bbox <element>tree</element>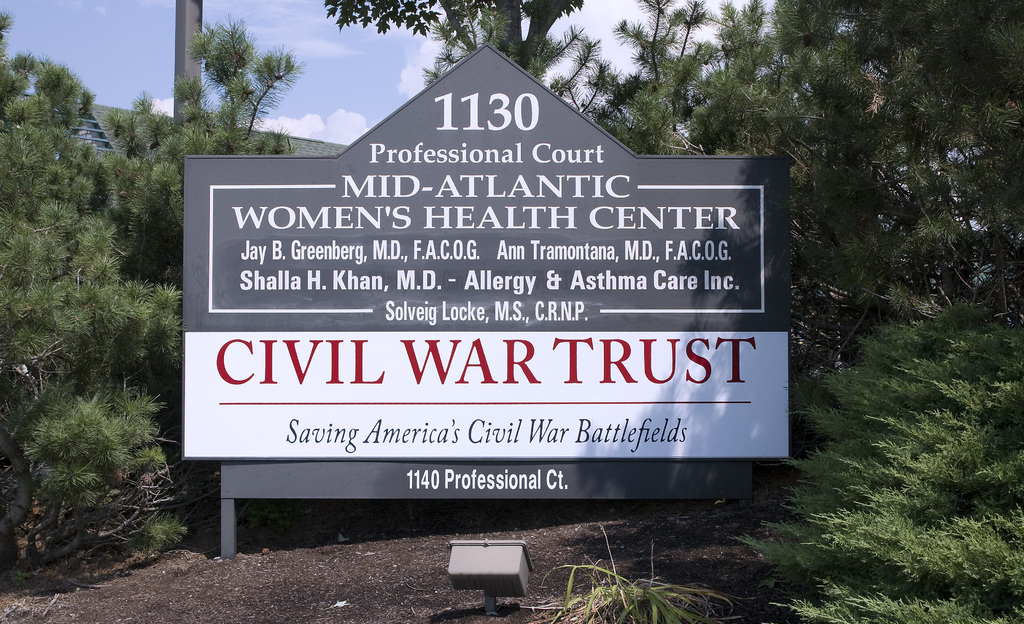
BBox(337, 0, 584, 66)
